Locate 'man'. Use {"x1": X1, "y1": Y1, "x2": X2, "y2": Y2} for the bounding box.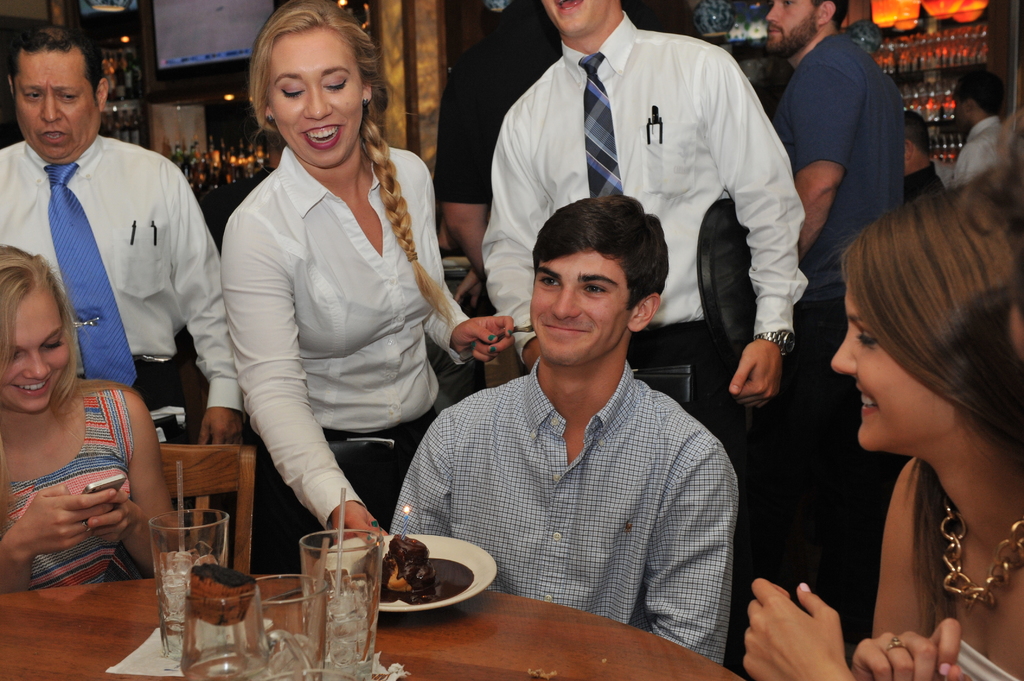
{"x1": 900, "y1": 105, "x2": 945, "y2": 204}.
